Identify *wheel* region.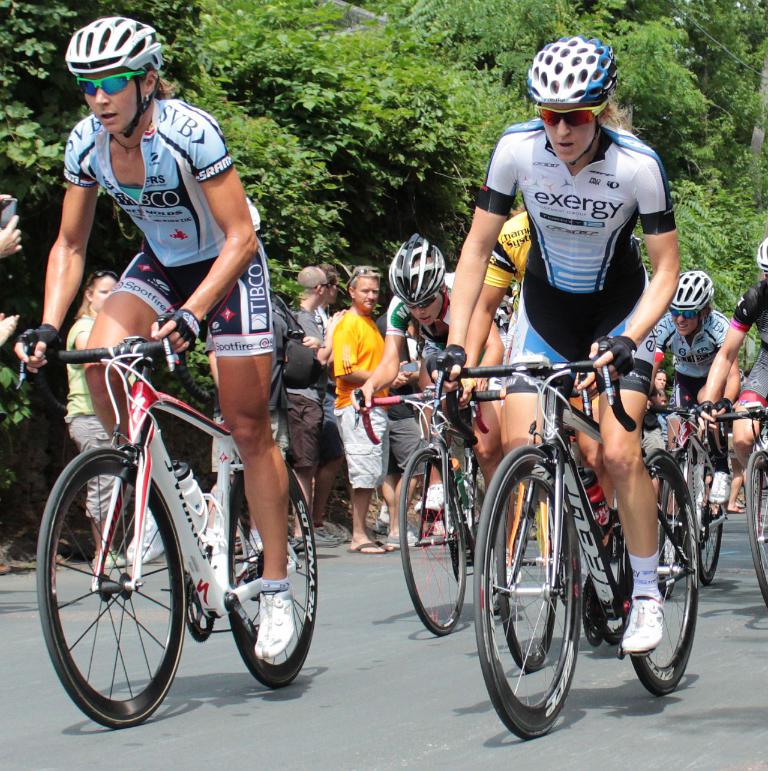
Region: [745, 452, 767, 607].
